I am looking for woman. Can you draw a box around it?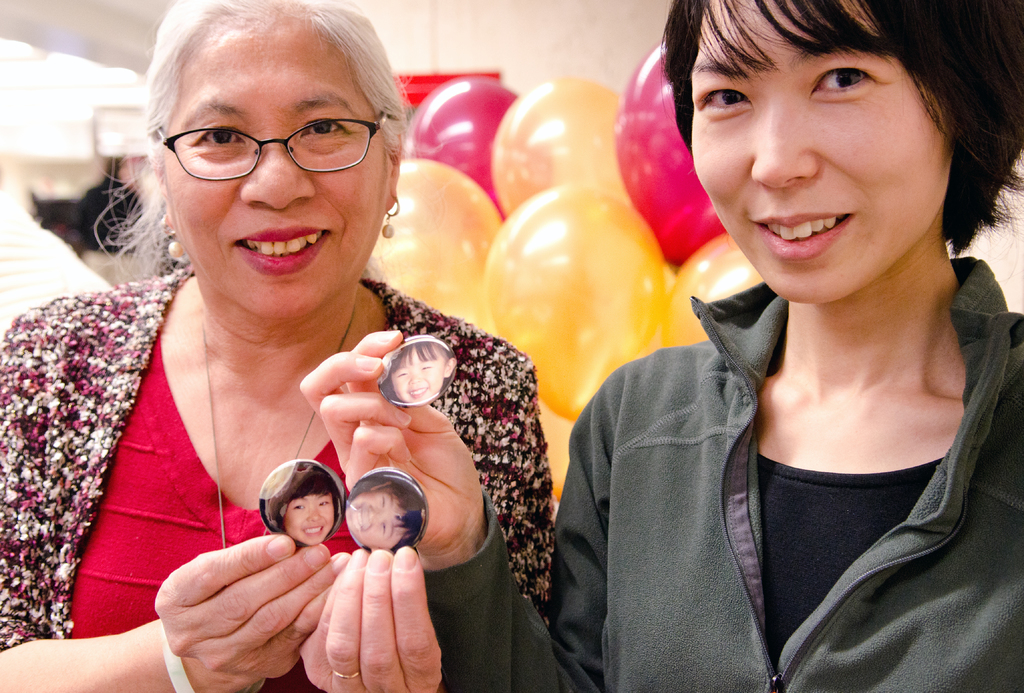
Sure, the bounding box is [63,12,529,680].
